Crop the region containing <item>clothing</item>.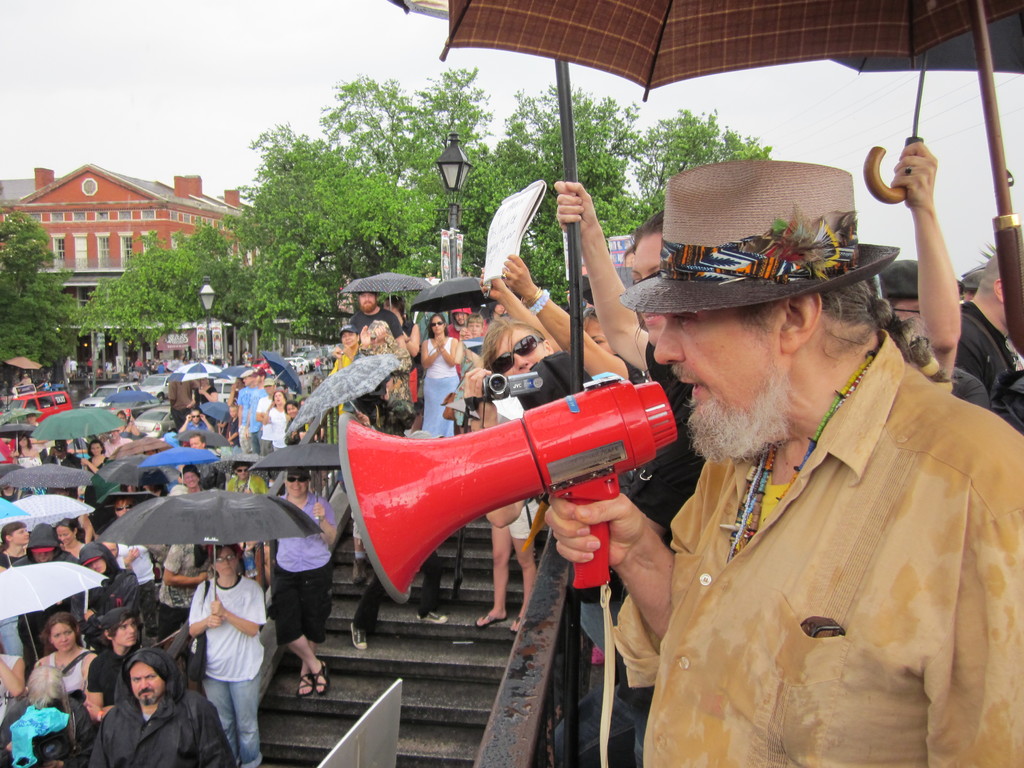
Crop region: x1=182, y1=561, x2=290, y2=767.
